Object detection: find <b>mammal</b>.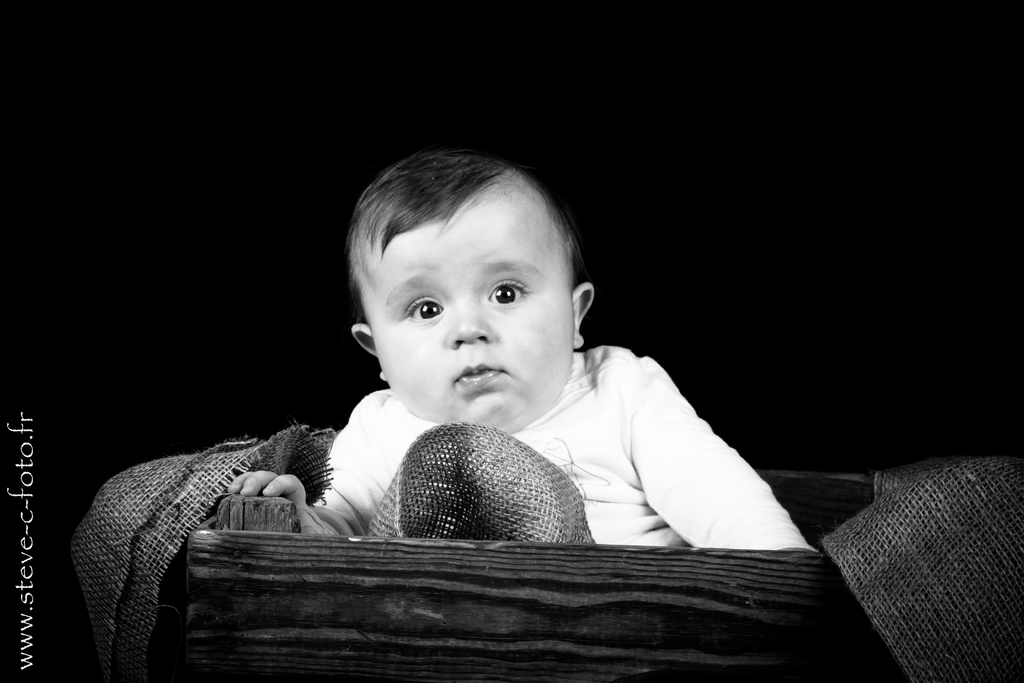
(236,167,702,574).
